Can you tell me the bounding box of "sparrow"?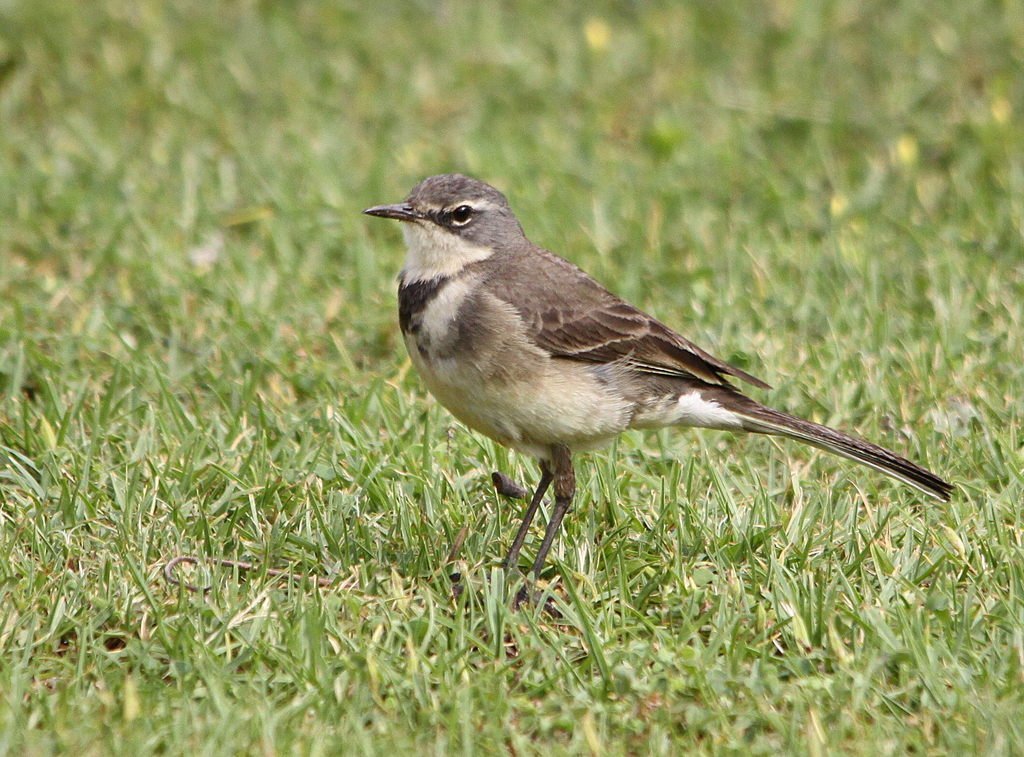
bbox(362, 170, 967, 577).
